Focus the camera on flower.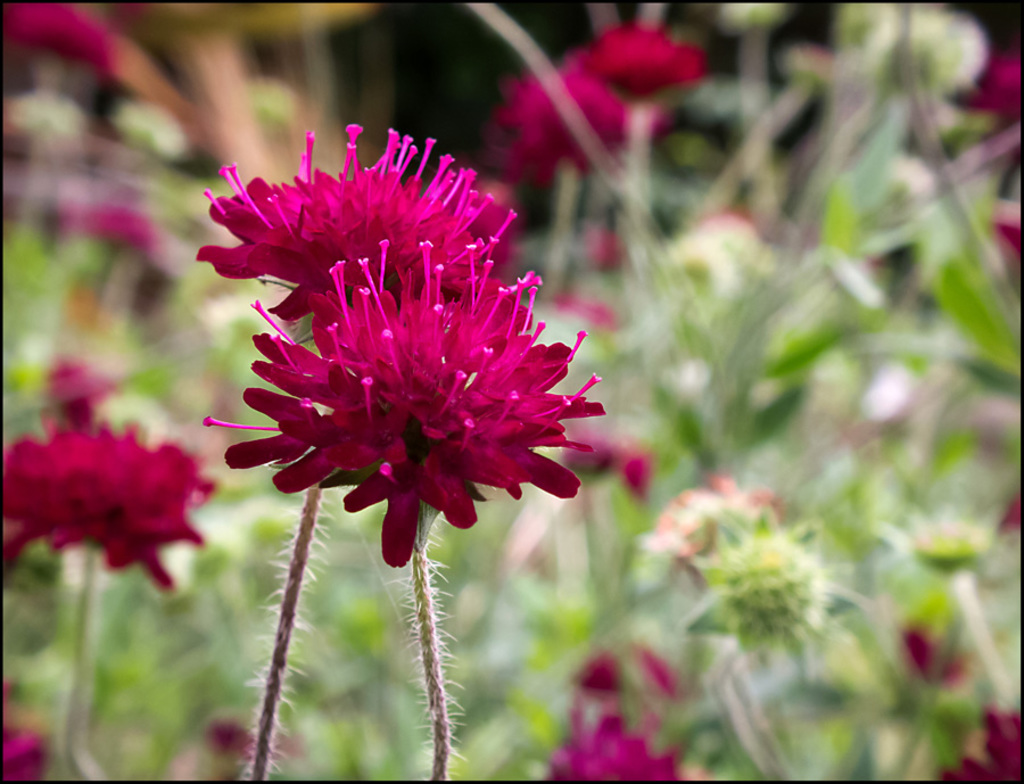
Focus region: 200:297:283:353.
